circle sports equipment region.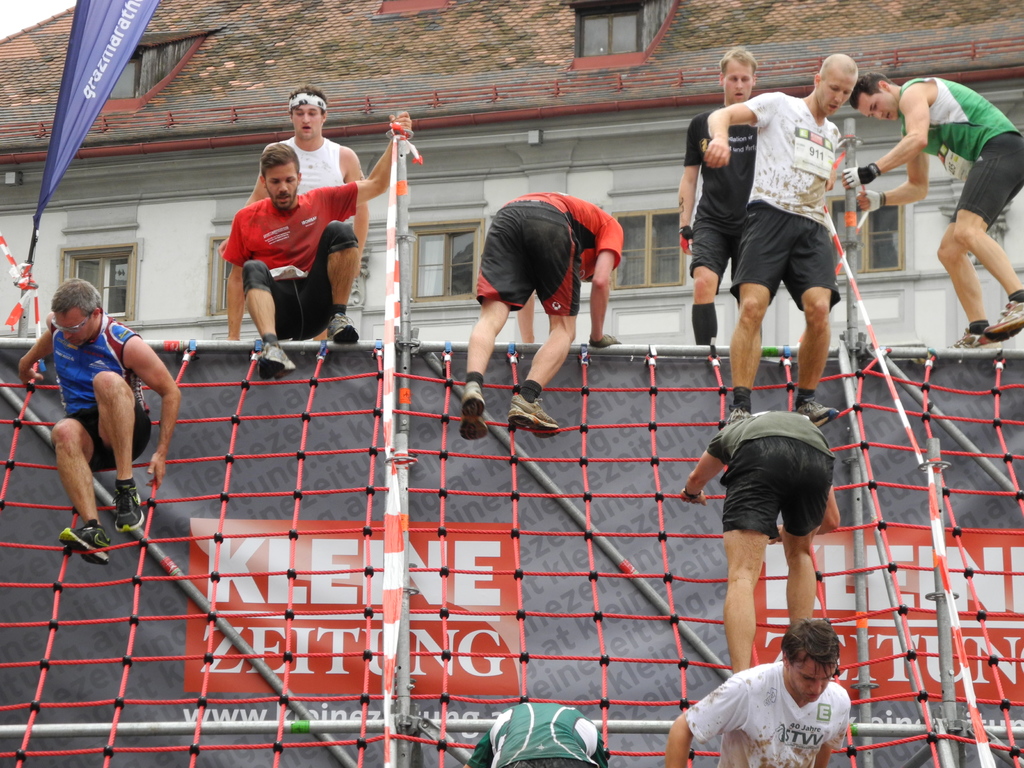
Region: [left=59, top=516, right=109, bottom=560].
